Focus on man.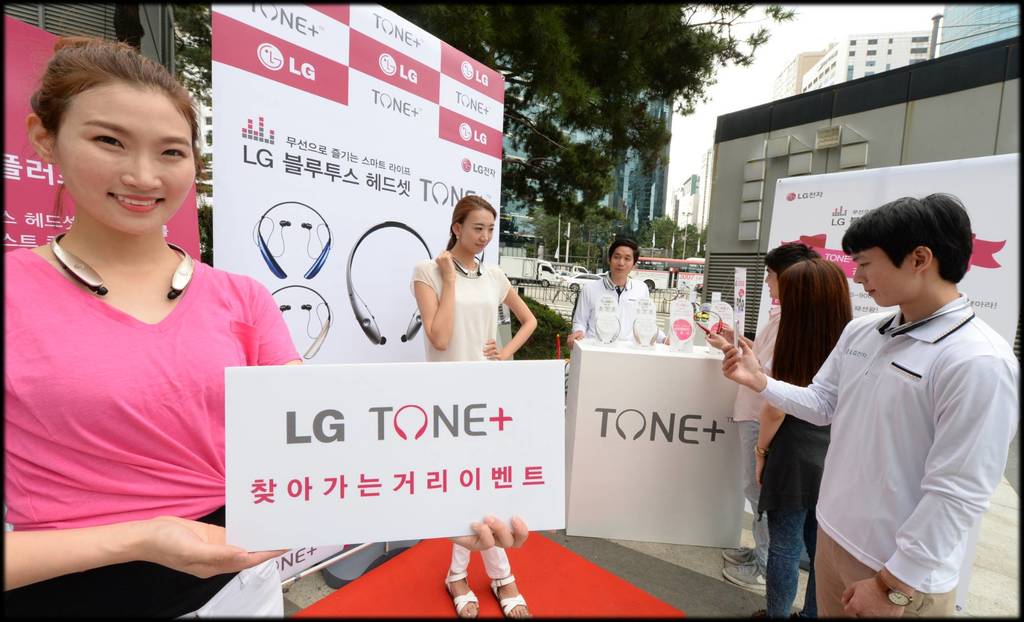
Focused at crop(776, 174, 1010, 621).
